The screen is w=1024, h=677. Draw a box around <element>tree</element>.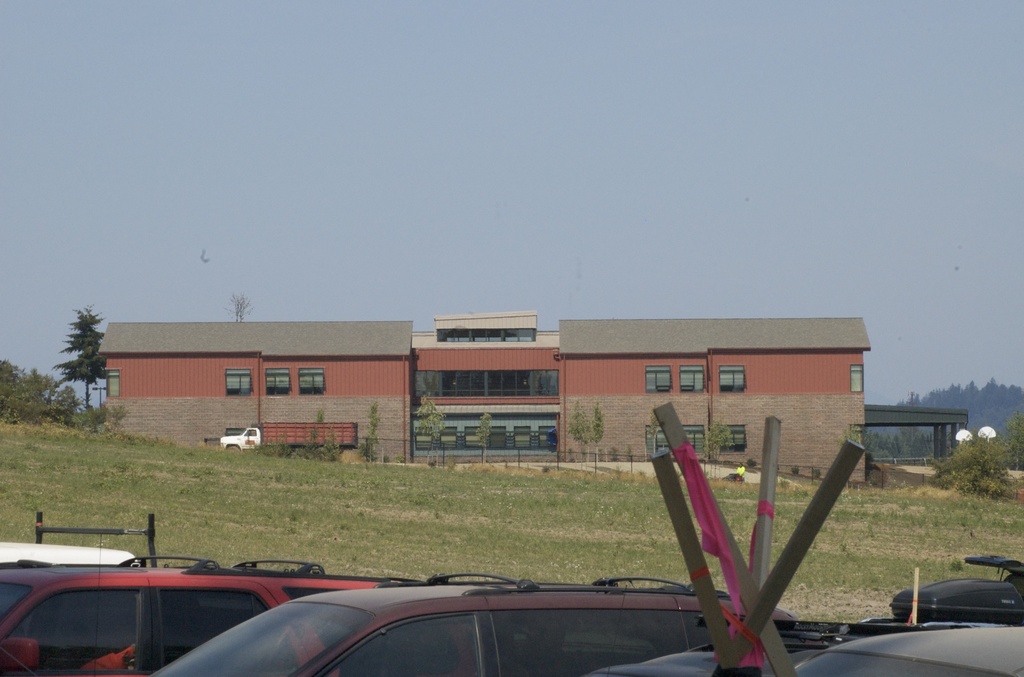
region(476, 412, 493, 467).
